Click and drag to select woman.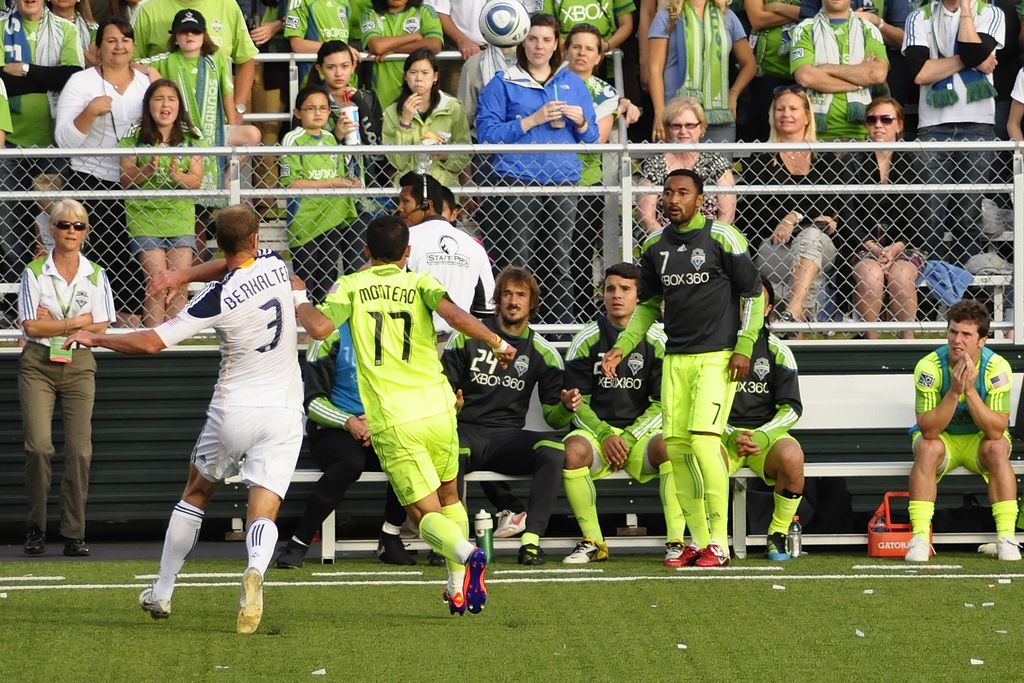
Selection: 832/92/933/354.
